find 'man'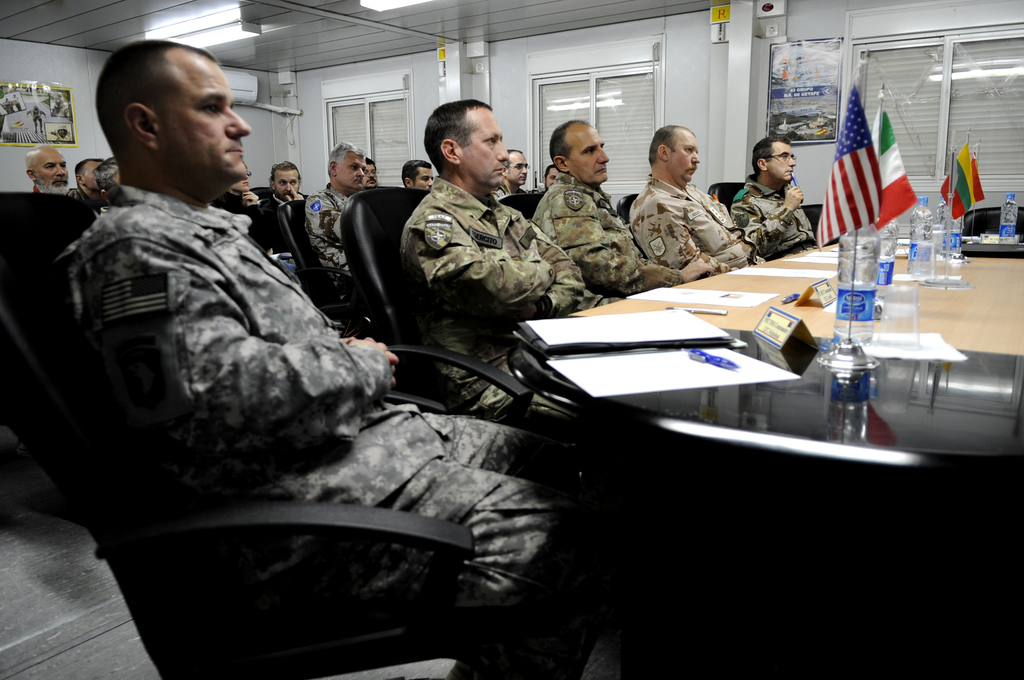
535/119/687/296
